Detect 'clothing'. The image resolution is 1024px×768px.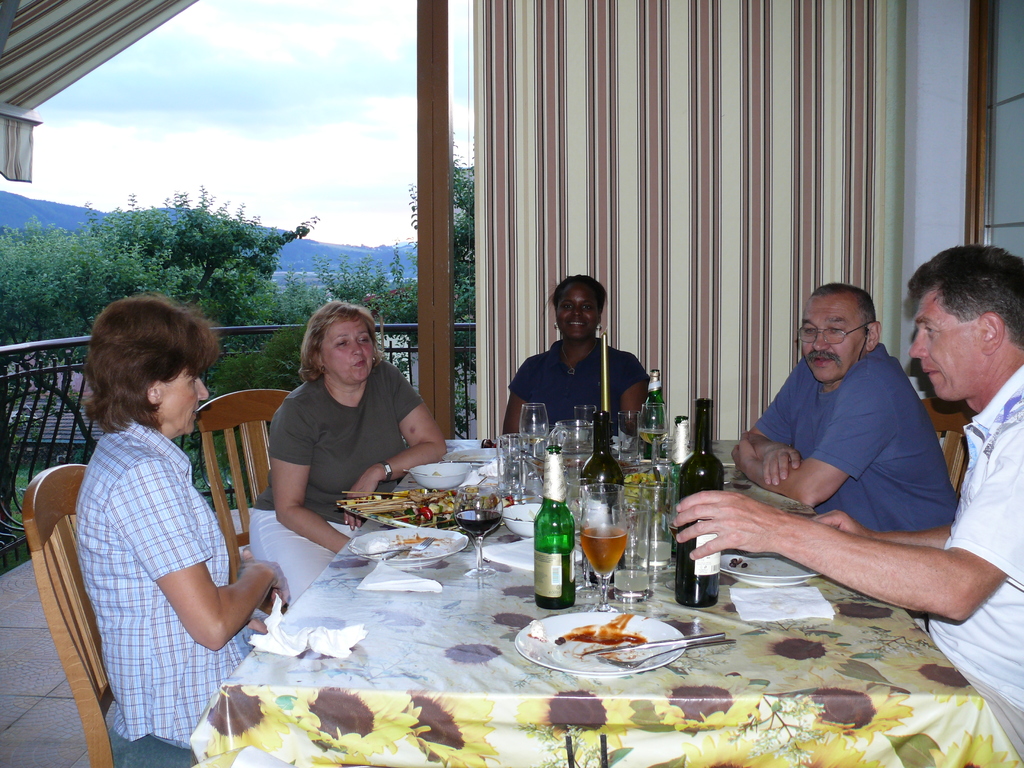
[249,360,425,605].
